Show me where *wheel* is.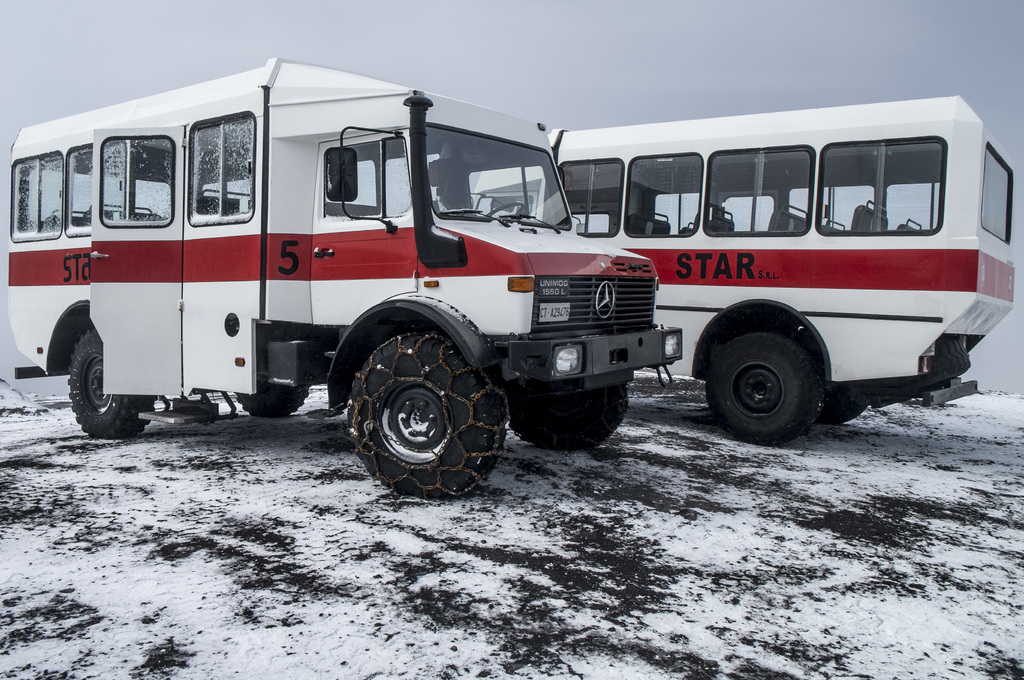
*wheel* is at Rect(234, 376, 309, 419).
